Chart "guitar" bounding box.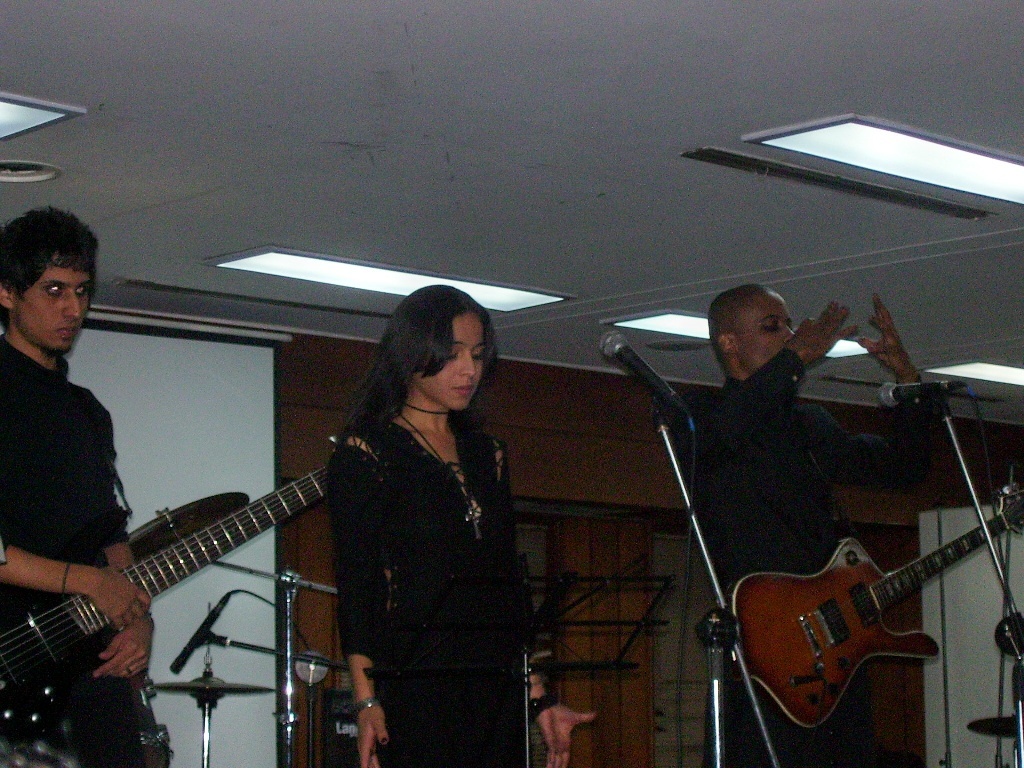
Charted: BBox(729, 478, 1015, 740).
